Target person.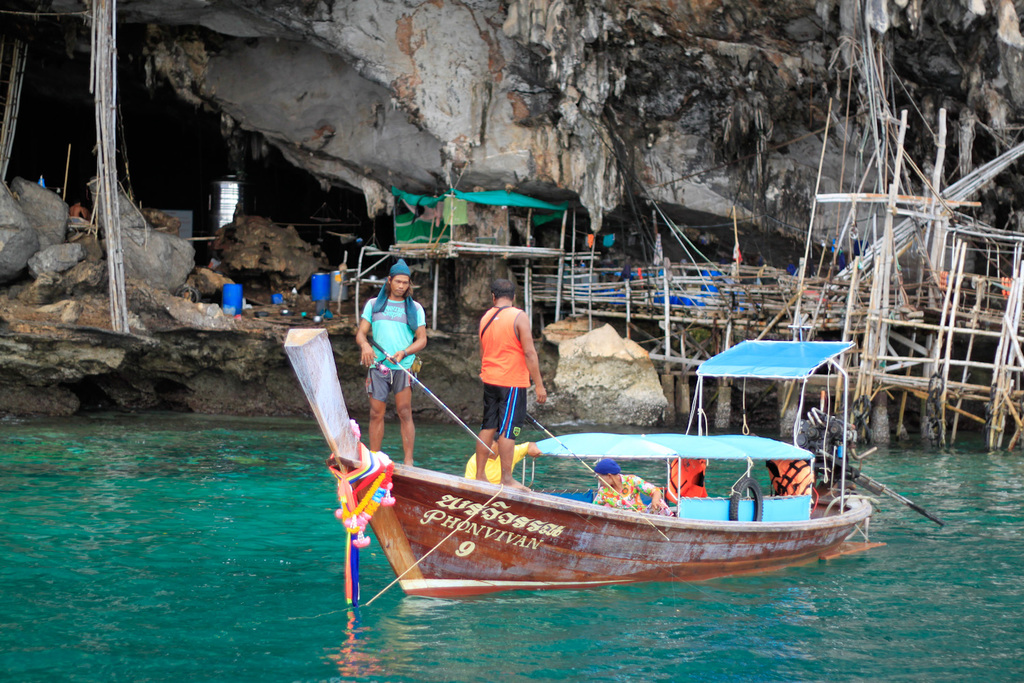
Target region: box(477, 280, 545, 488).
